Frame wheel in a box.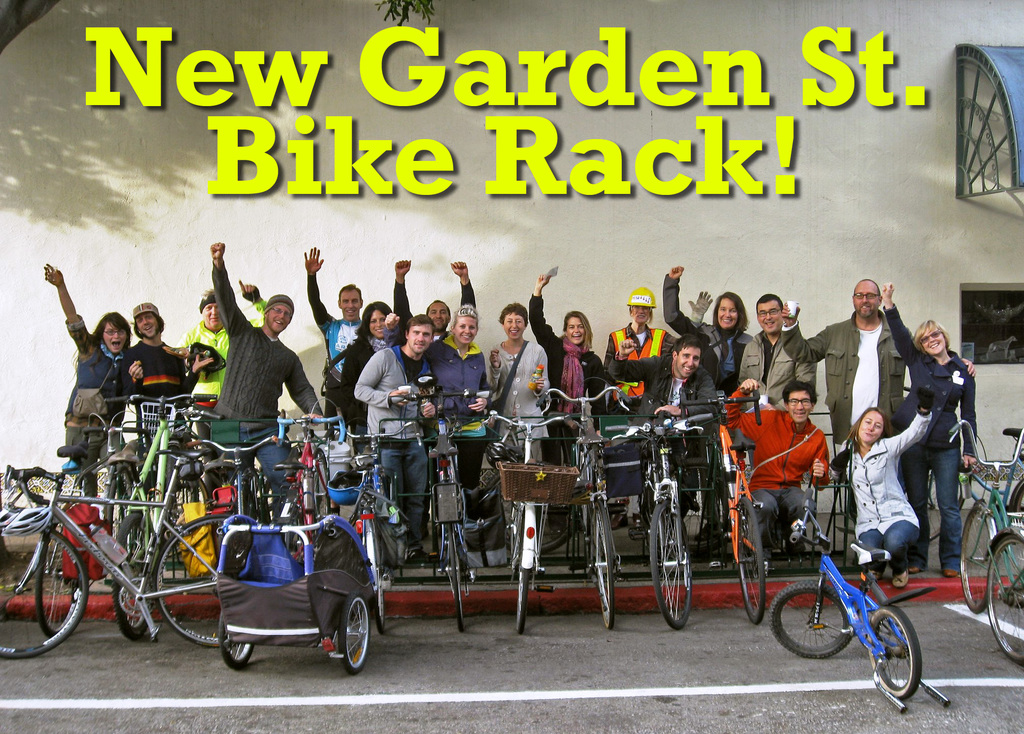
rect(516, 574, 529, 632).
